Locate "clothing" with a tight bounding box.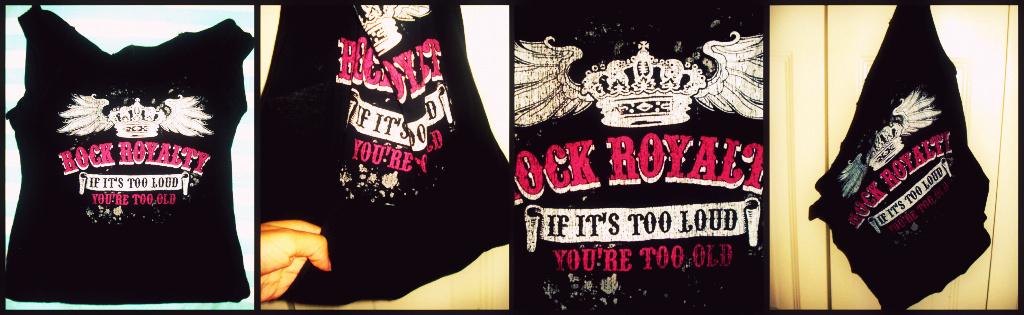
box=[506, 3, 766, 314].
